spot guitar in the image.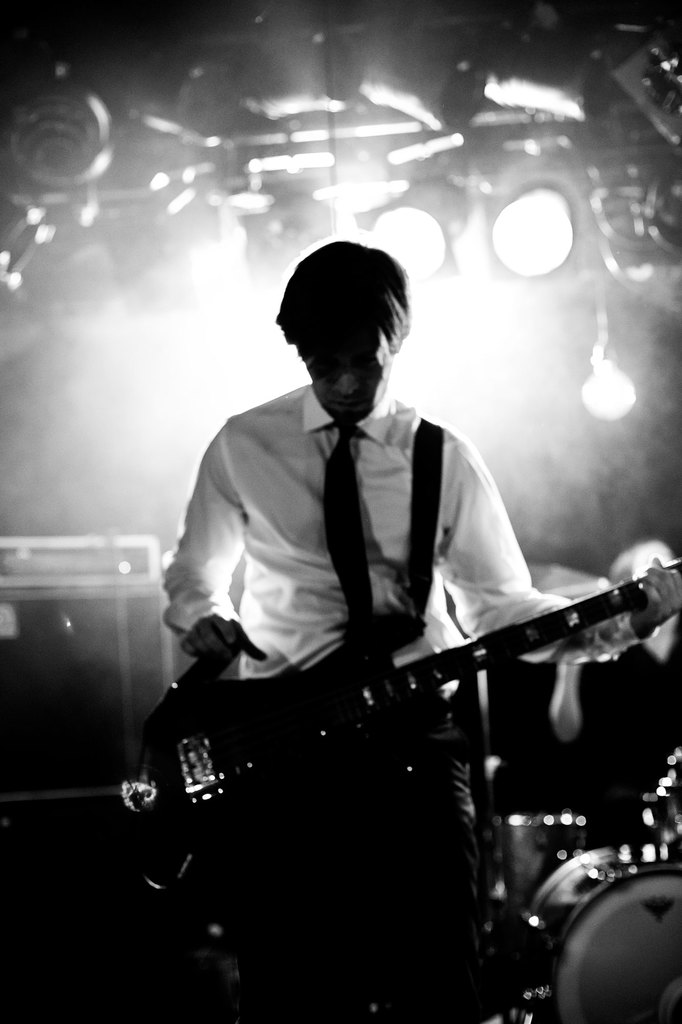
guitar found at <region>127, 534, 681, 860</region>.
